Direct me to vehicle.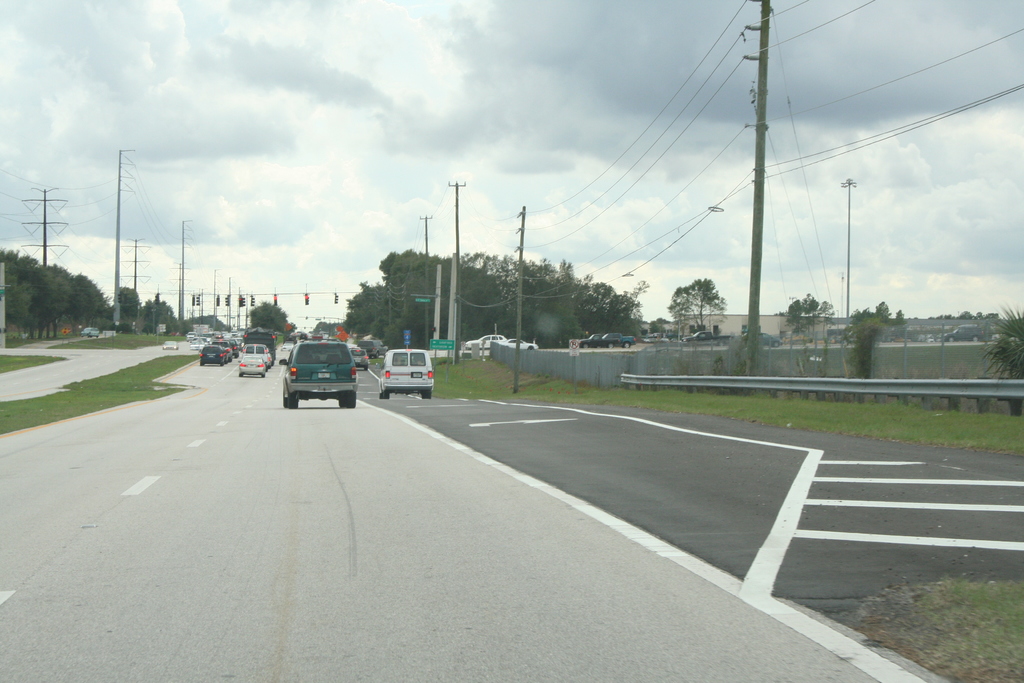
Direction: x1=367 y1=349 x2=428 y2=406.
